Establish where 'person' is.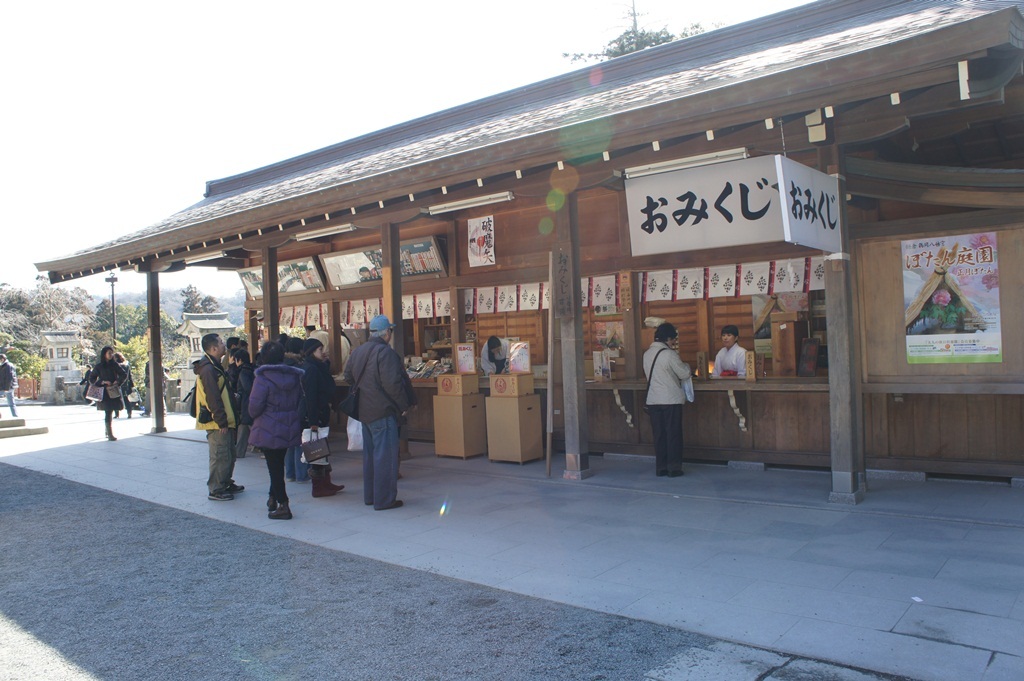
Established at 194, 331, 245, 506.
